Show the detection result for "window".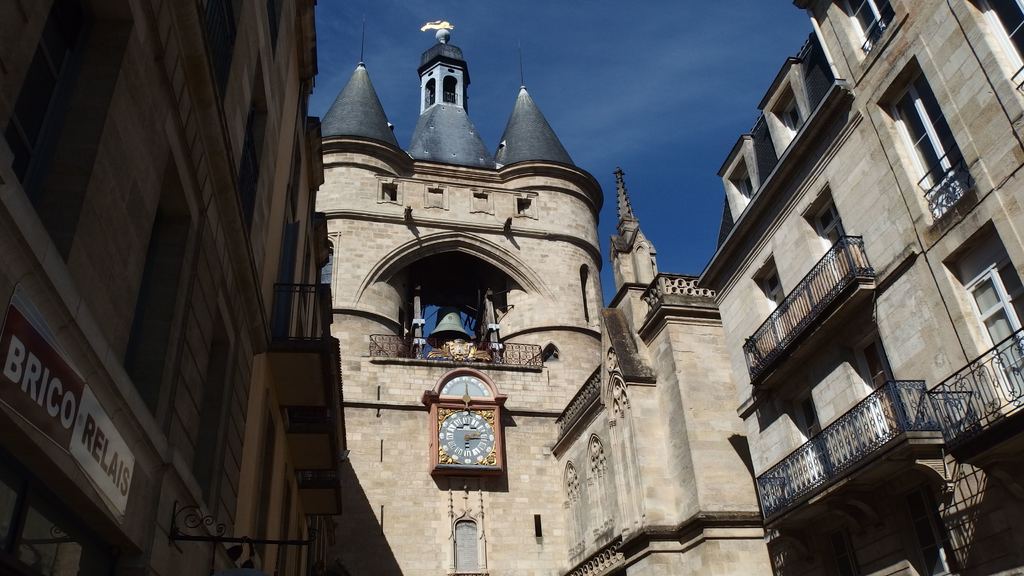
region(776, 93, 804, 141).
